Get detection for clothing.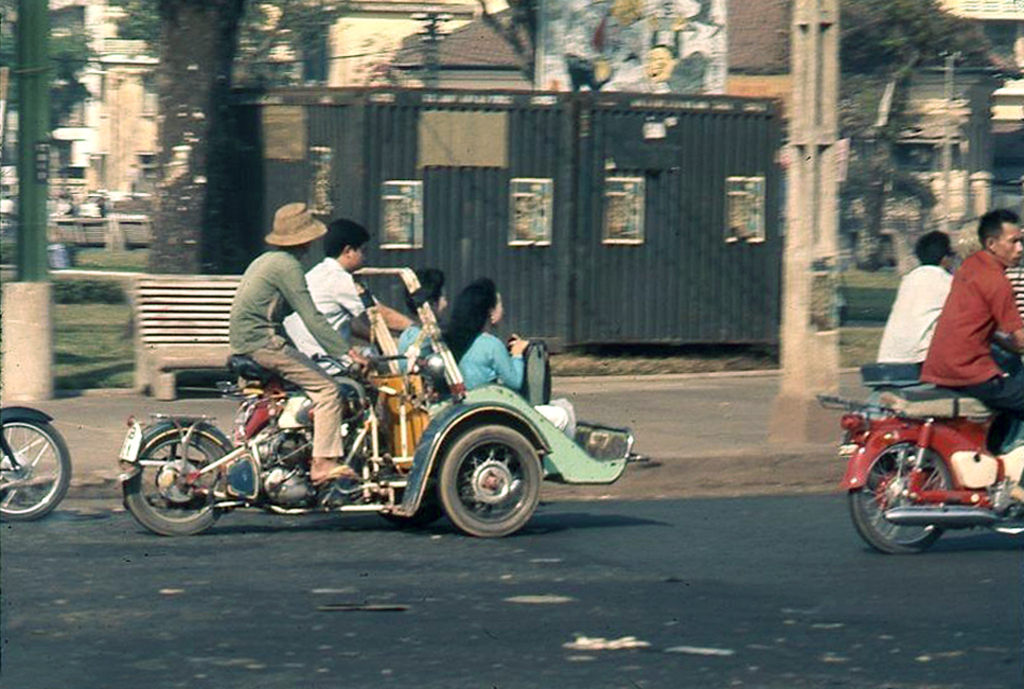
Detection: bbox=[228, 245, 349, 462].
